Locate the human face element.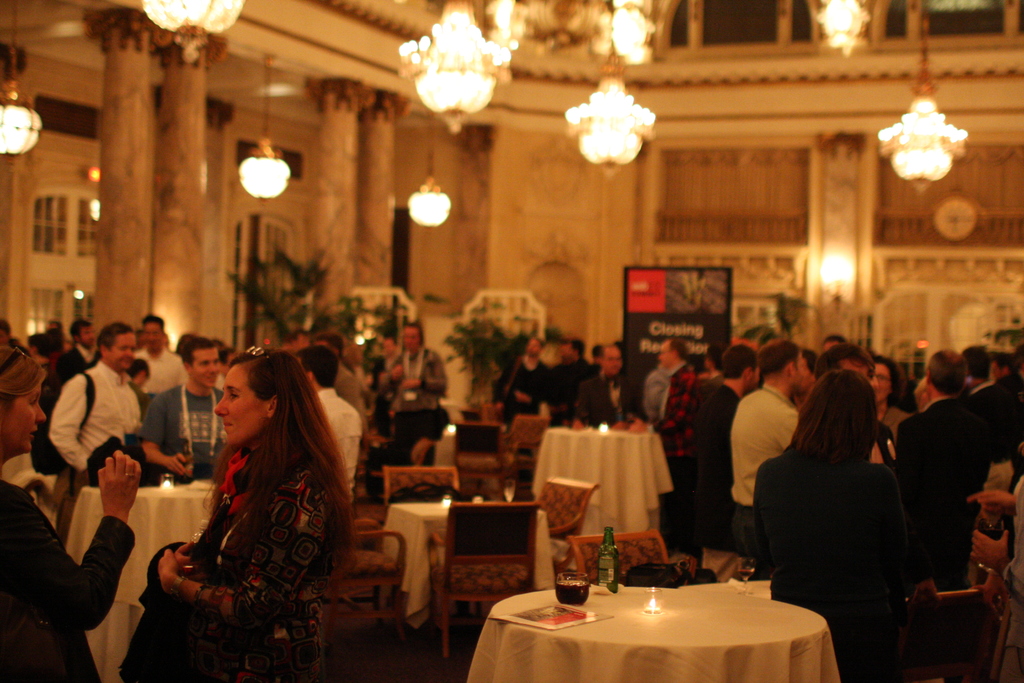
Element bbox: crop(212, 365, 266, 452).
